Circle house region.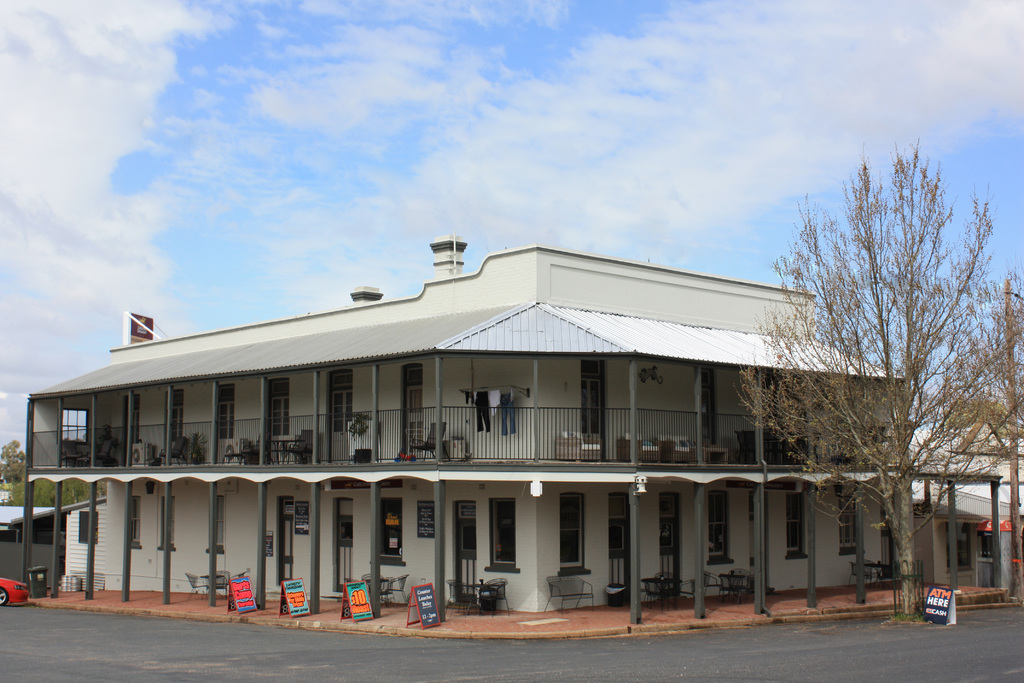
Region: bbox=[0, 502, 64, 603].
